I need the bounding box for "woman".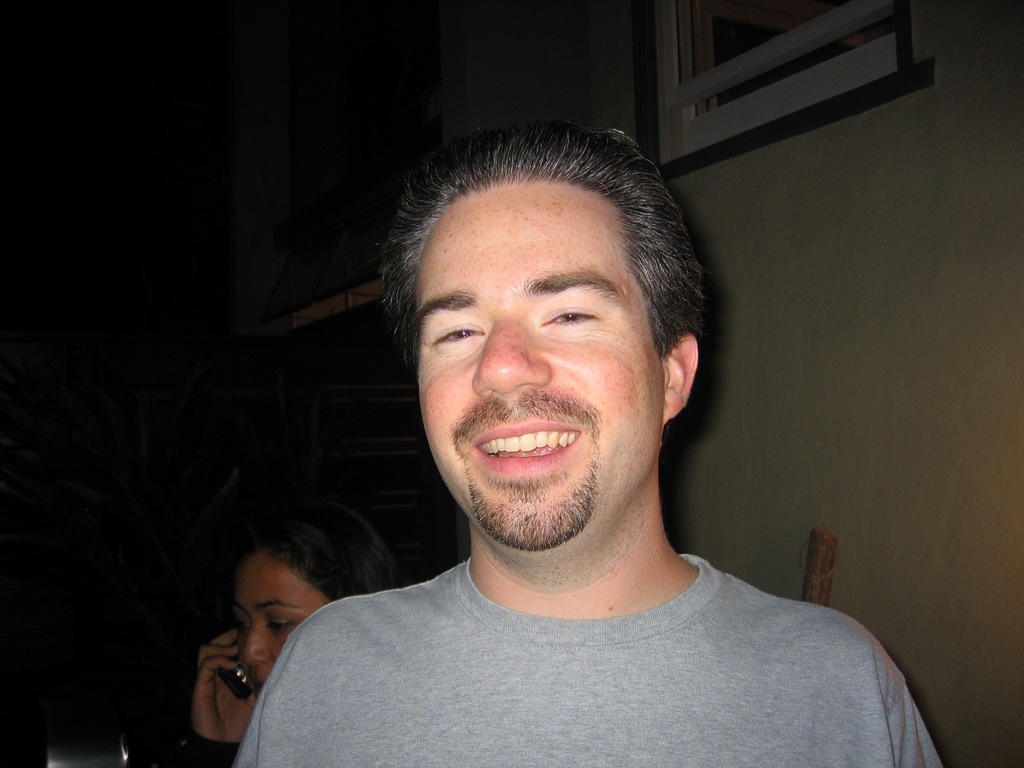
Here it is: 184:503:405:765.
